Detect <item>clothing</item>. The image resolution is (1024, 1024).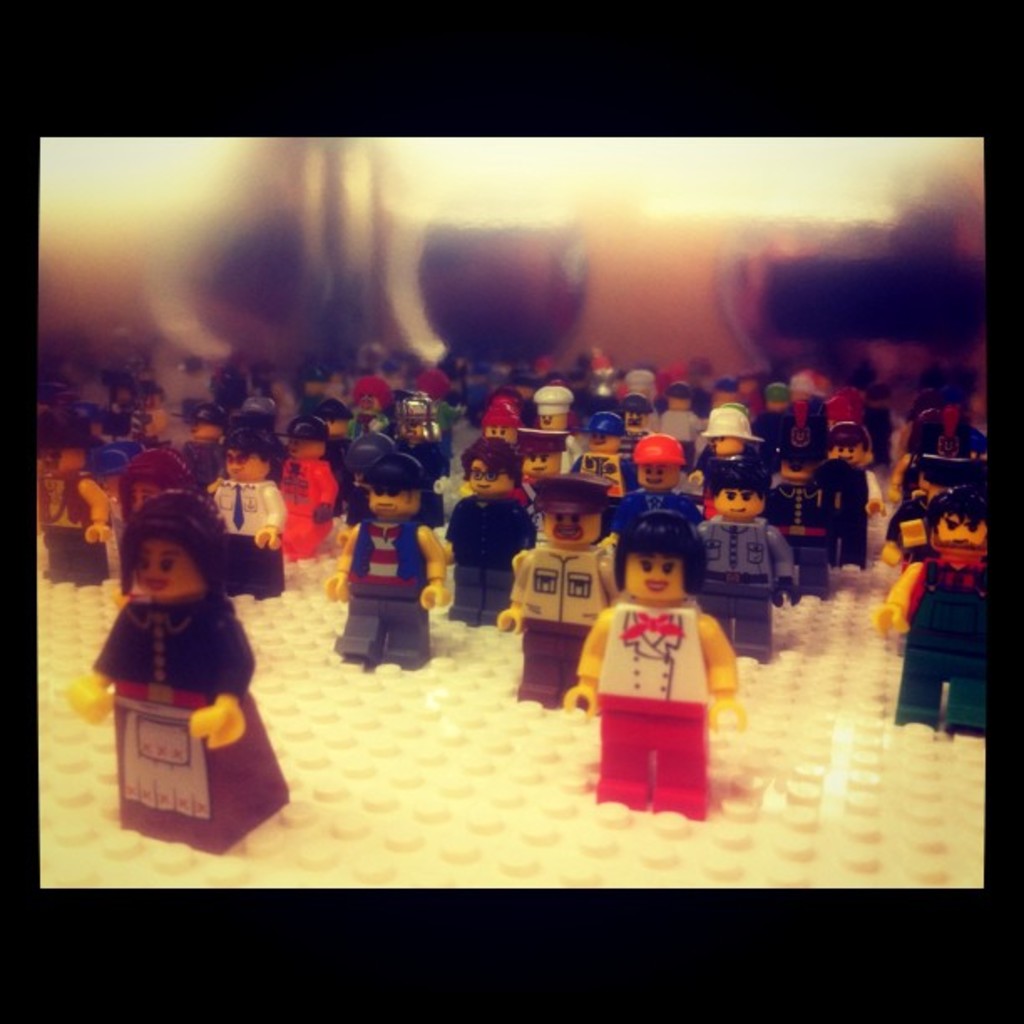
(x1=904, y1=559, x2=987, y2=721).
